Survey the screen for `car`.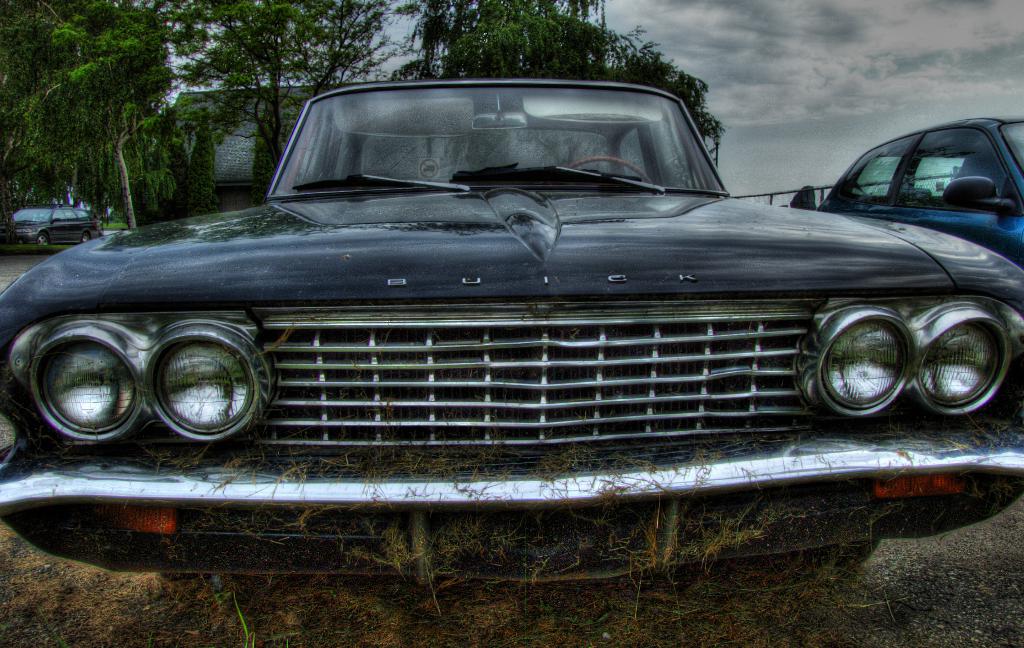
Survey found: pyautogui.locateOnScreen(819, 118, 1023, 270).
